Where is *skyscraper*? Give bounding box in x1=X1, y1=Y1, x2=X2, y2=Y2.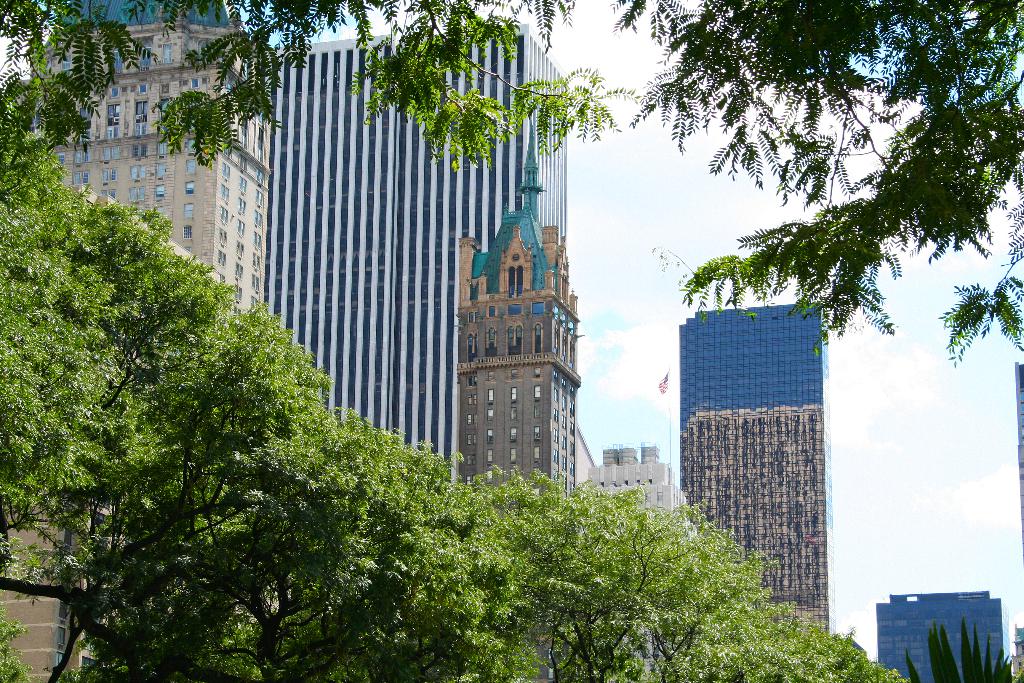
x1=252, y1=21, x2=588, y2=498.
